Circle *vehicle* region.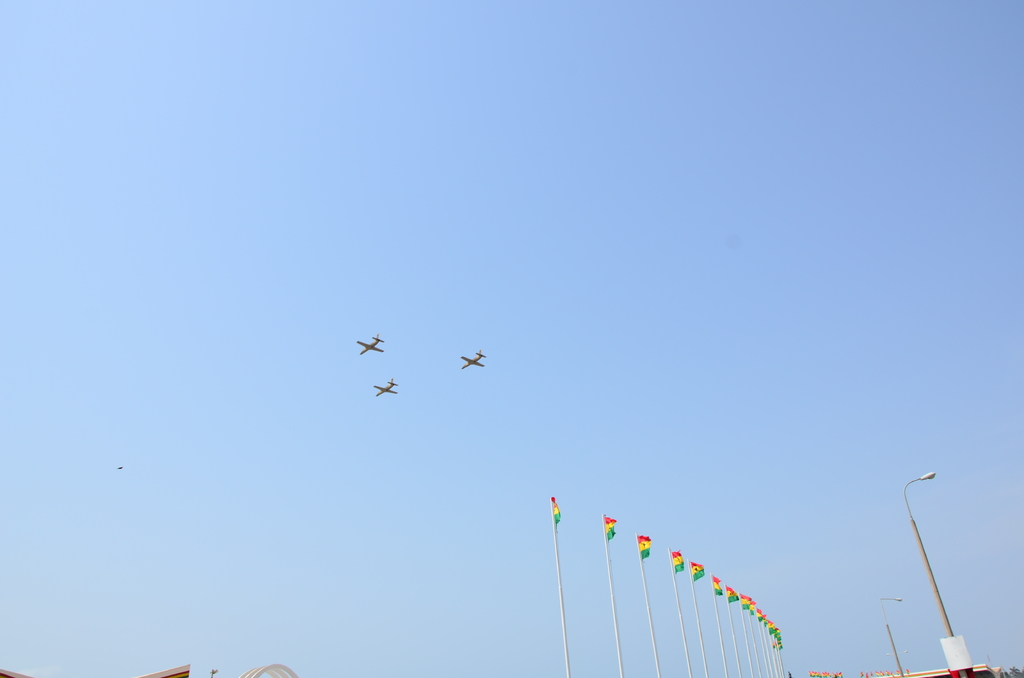
Region: {"left": 371, "top": 377, "right": 399, "bottom": 400}.
